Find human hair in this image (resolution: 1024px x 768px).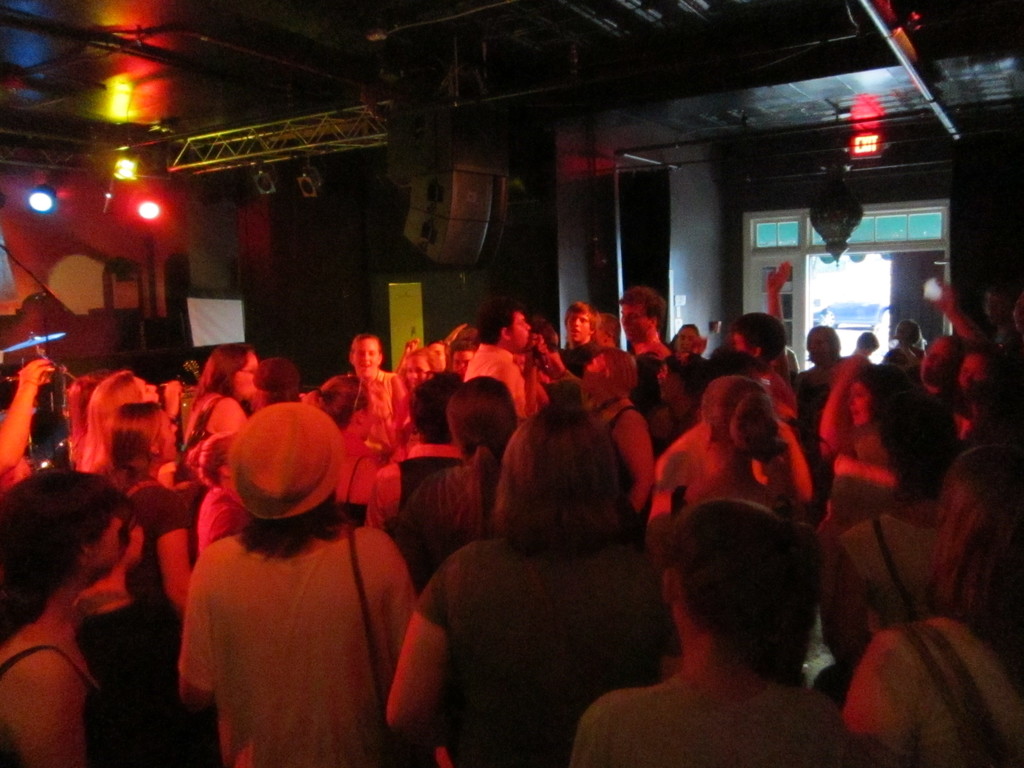
Rect(77, 364, 133, 465).
